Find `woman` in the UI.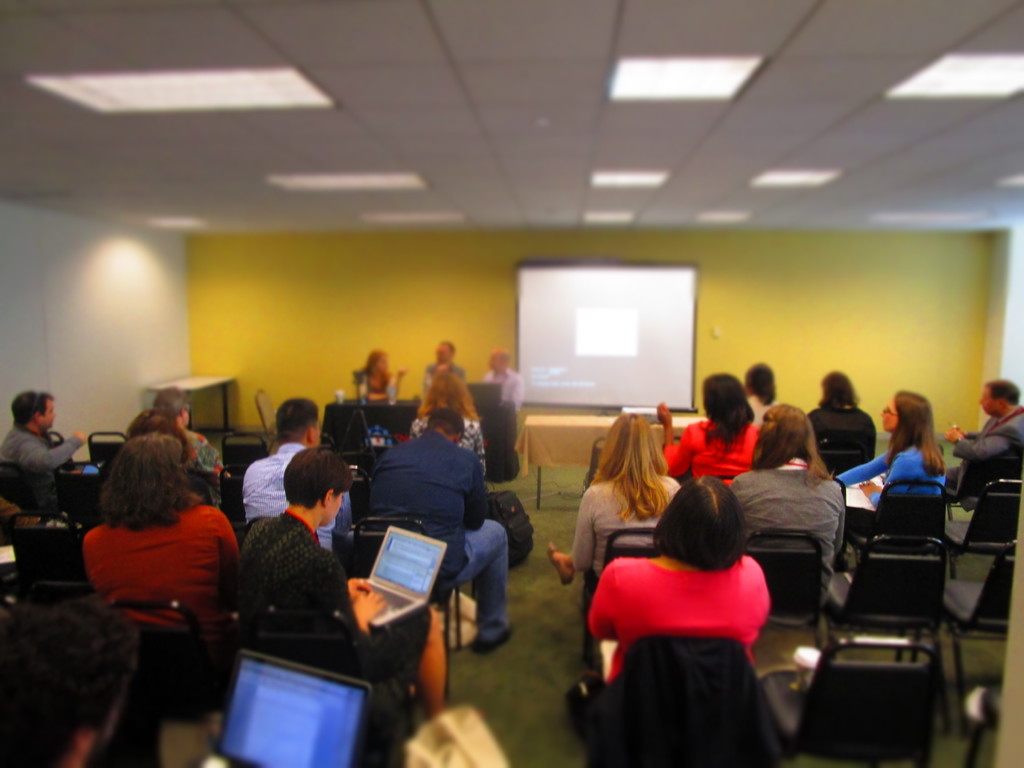
UI element at 744:359:783:424.
